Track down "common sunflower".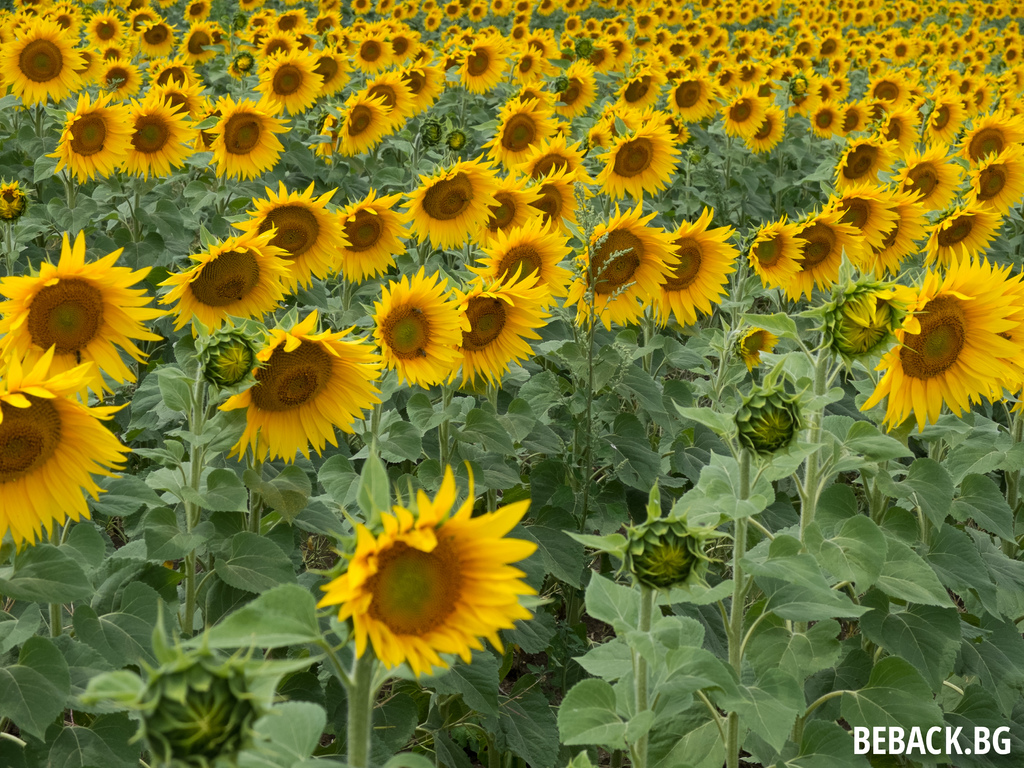
Tracked to bbox=(376, 265, 461, 390).
